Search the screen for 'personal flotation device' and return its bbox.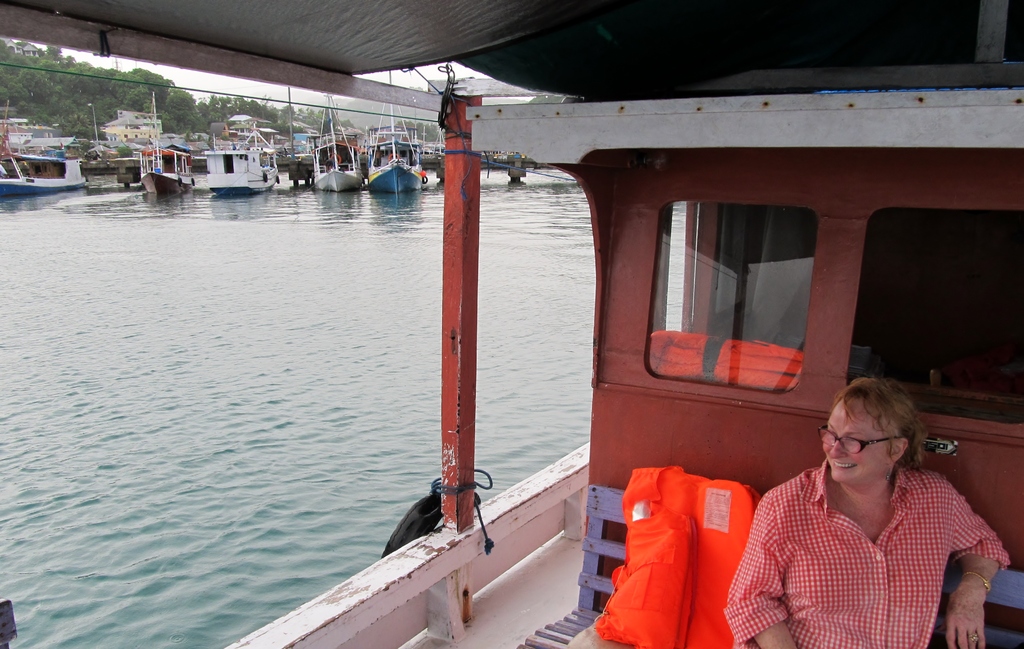
Found: (634,330,806,402).
